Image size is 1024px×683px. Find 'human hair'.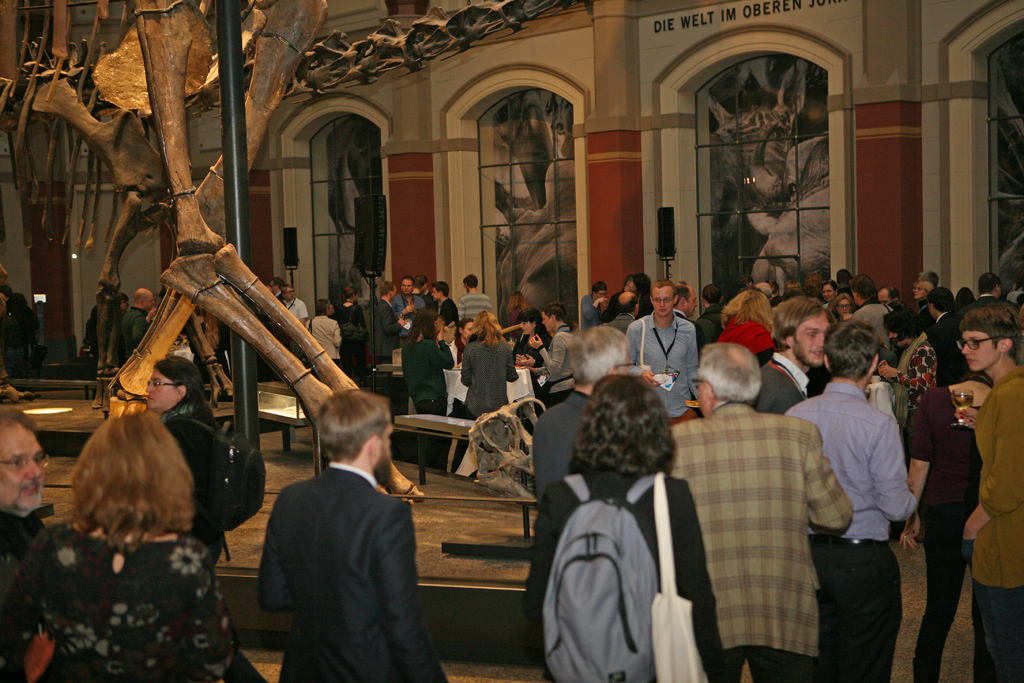
bbox(157, 356, 207, 415).
